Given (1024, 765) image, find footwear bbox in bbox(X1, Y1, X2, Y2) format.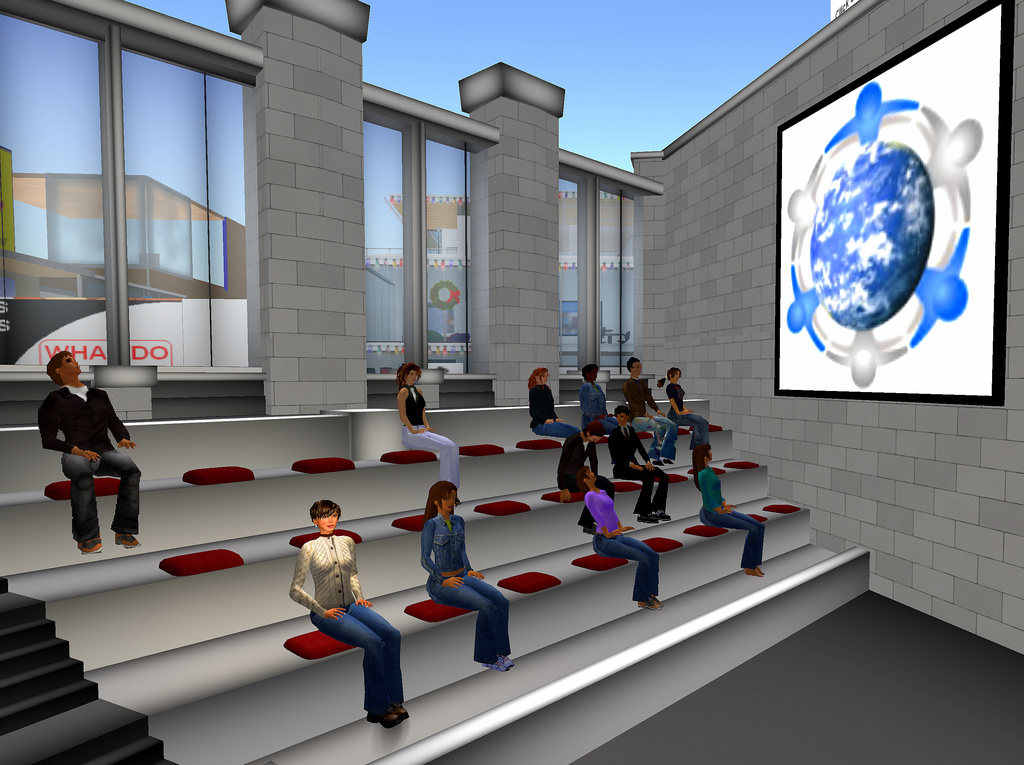
bbox(499, 657, 515, 672).
